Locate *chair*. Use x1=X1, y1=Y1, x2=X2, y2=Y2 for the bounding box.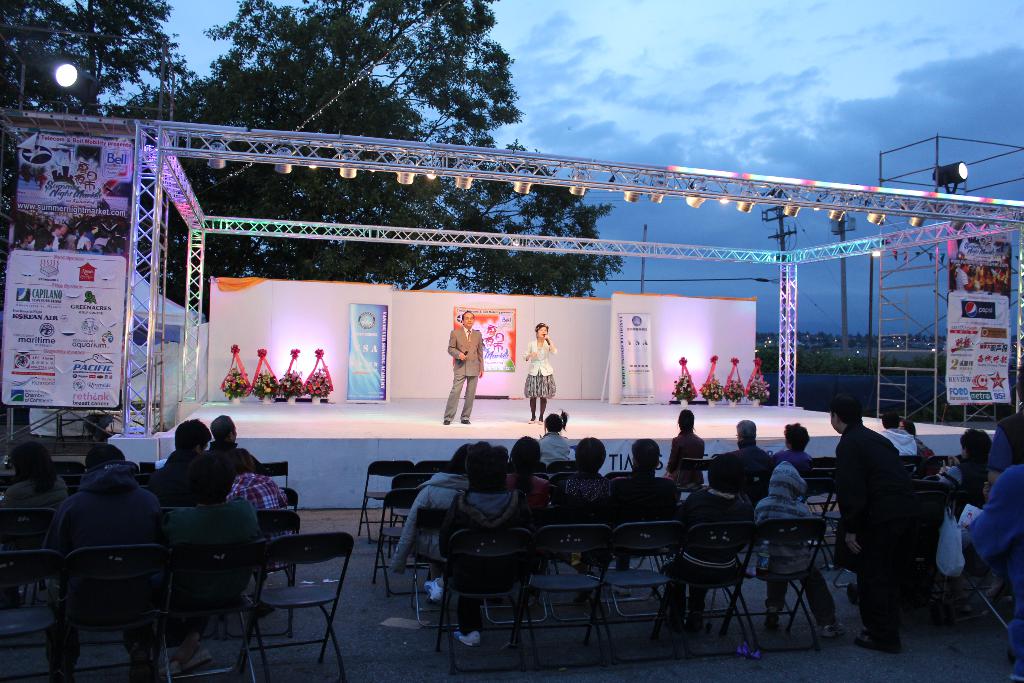
x1=131, y1=472, x2=161, y2=488.
